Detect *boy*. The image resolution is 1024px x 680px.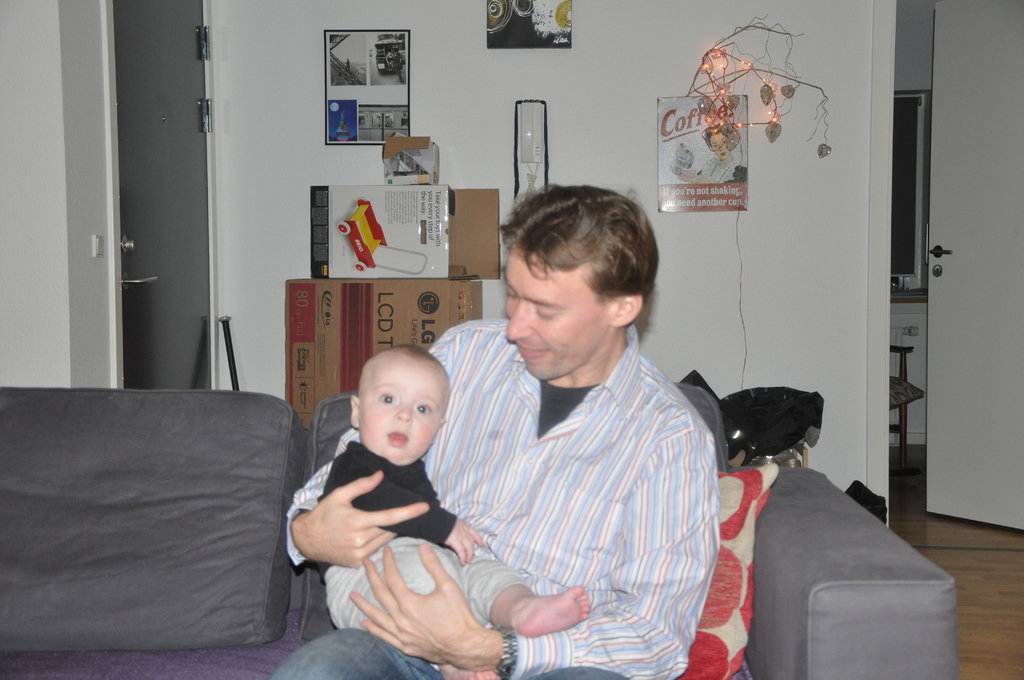
box(305, 296, 606, 655).
